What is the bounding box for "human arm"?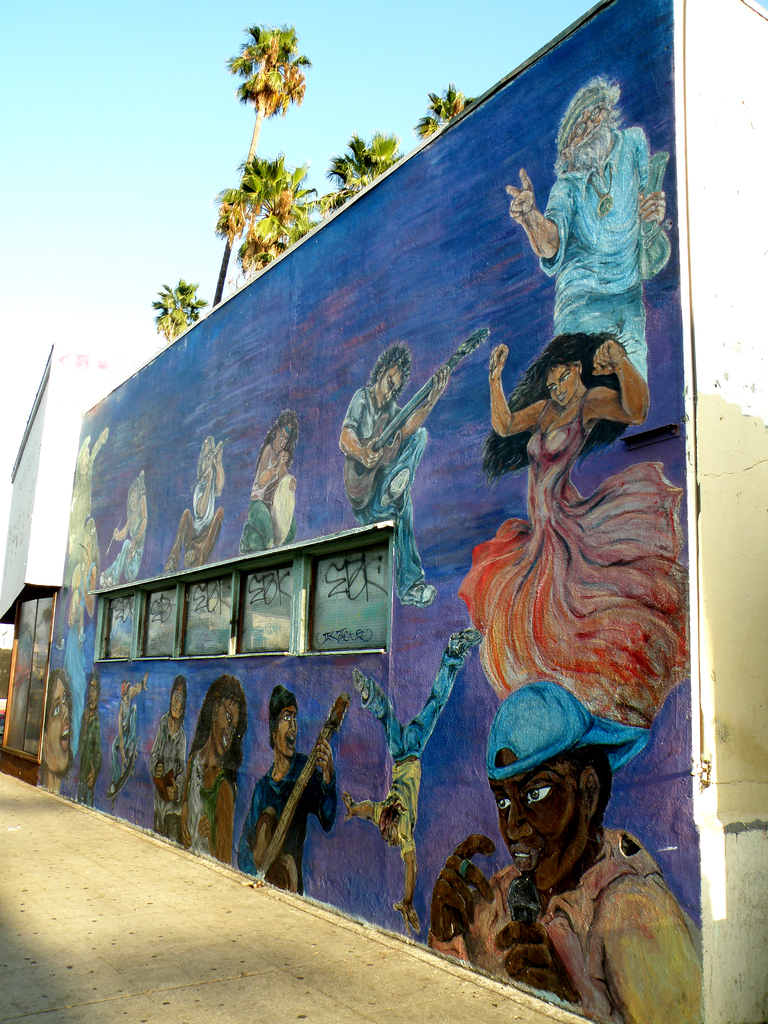
387:364:460:438.
